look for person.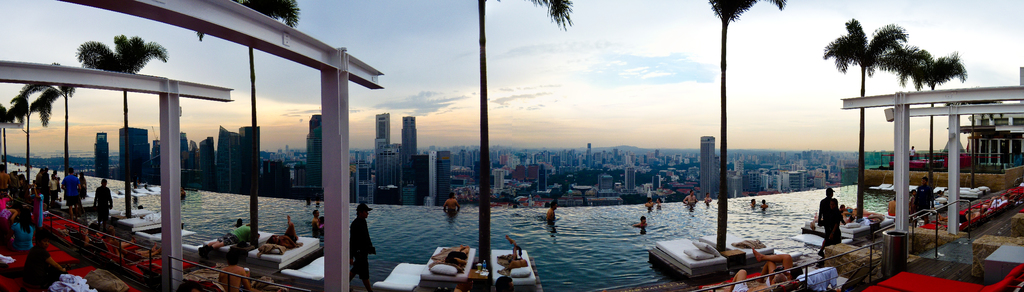
Found: x1=753 y1=249 x2=808 y2=283.
